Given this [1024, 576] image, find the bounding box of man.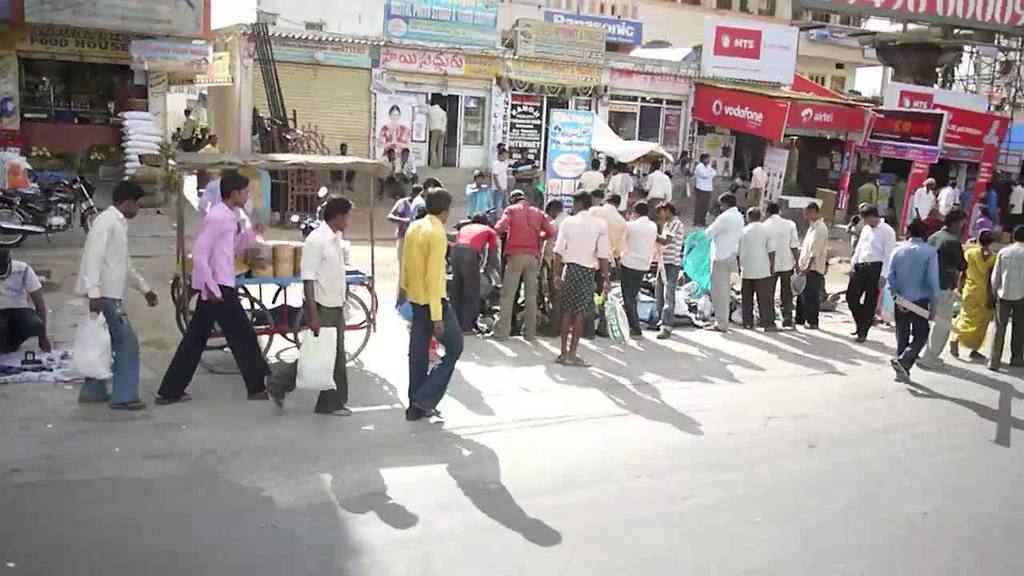
l=842, t=199, r=897, b=343.
